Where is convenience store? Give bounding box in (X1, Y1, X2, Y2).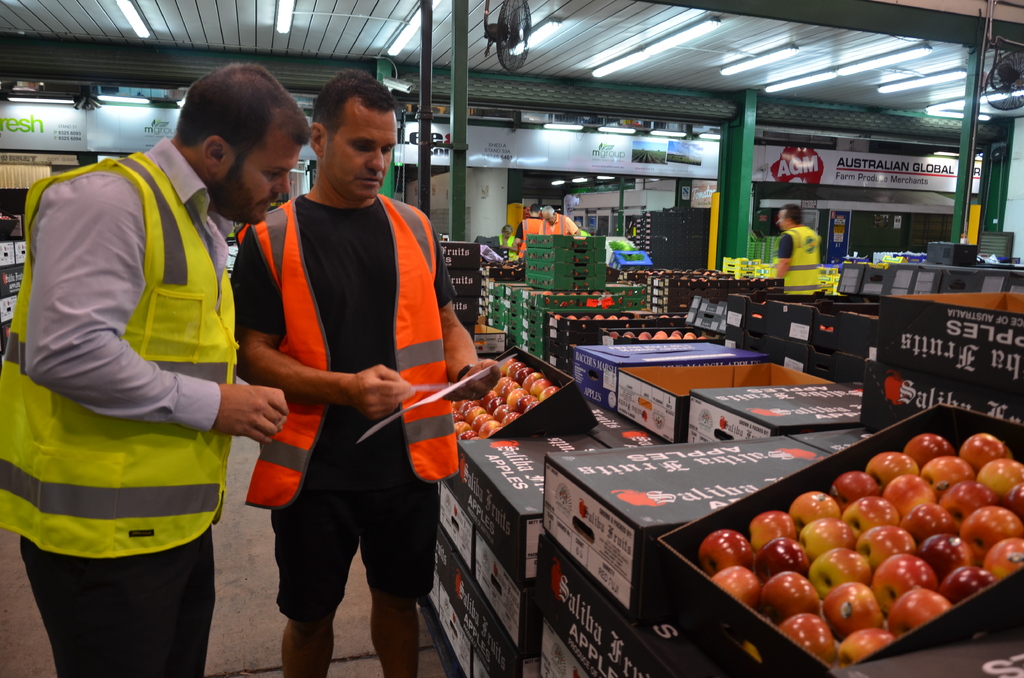
(149, 5, 1017, 677).
